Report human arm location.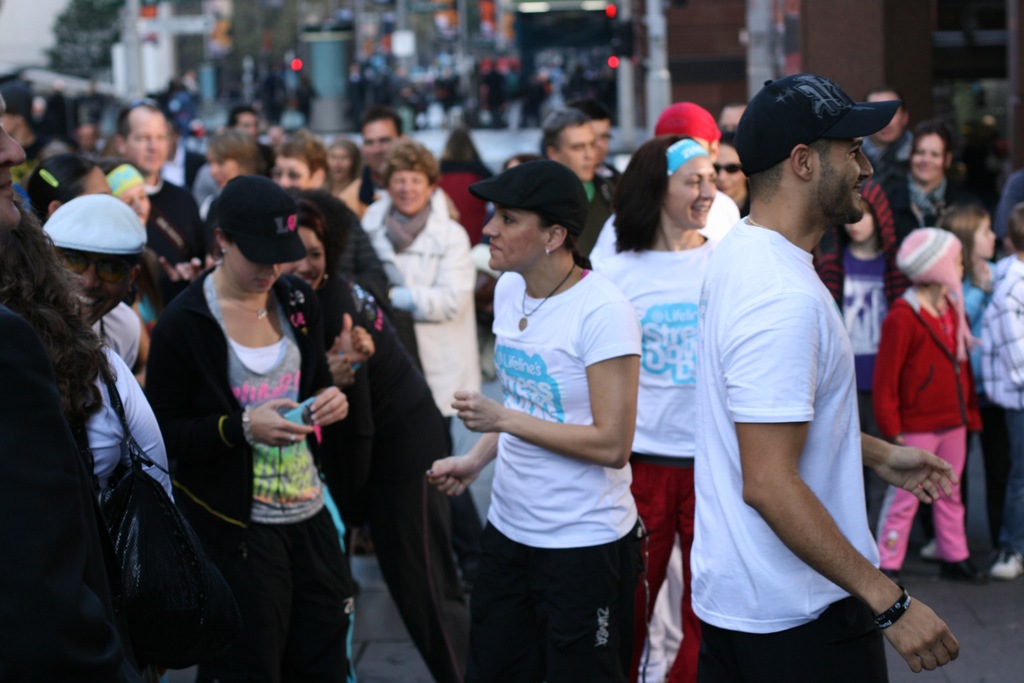
Report: {"left": 154, "top": 312, "right": 309, "bottom": 451}.
